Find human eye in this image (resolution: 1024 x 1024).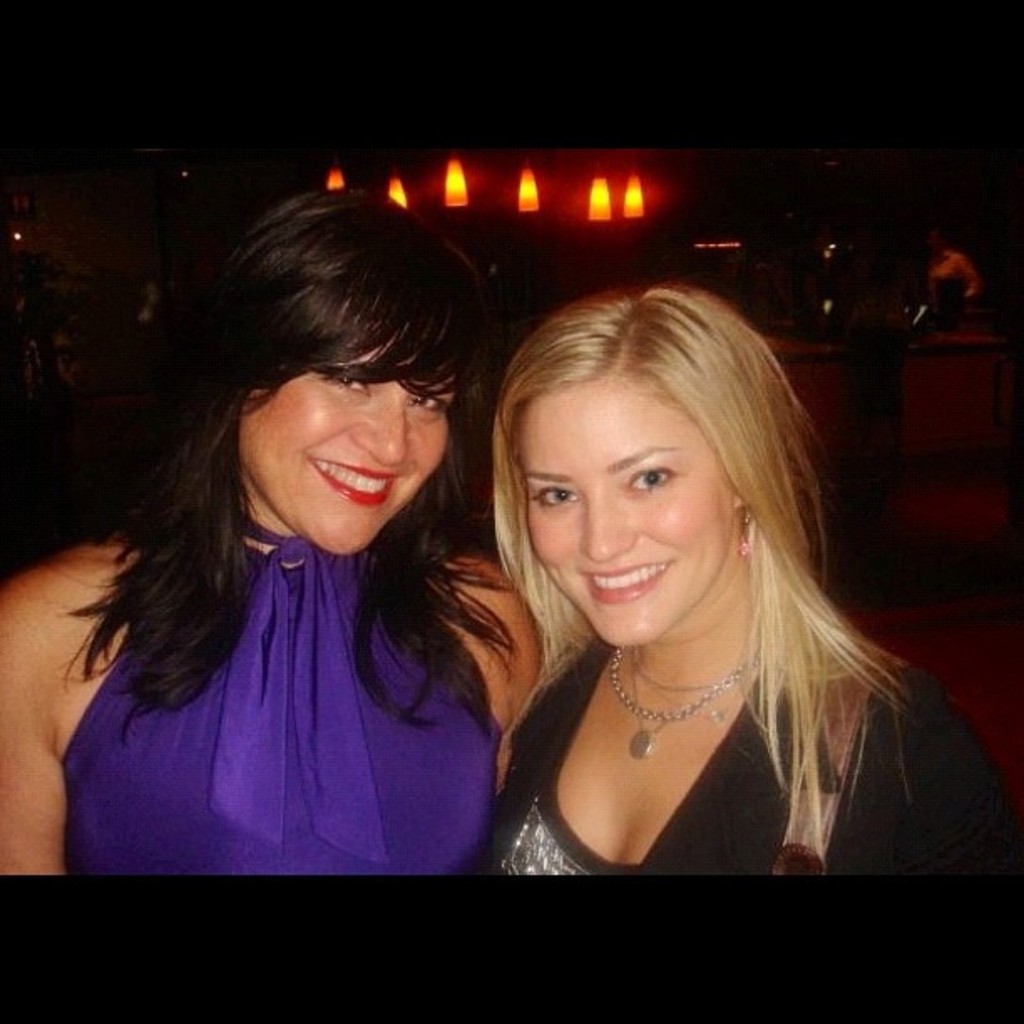
<region>626, 455, 689, 495</region>.
